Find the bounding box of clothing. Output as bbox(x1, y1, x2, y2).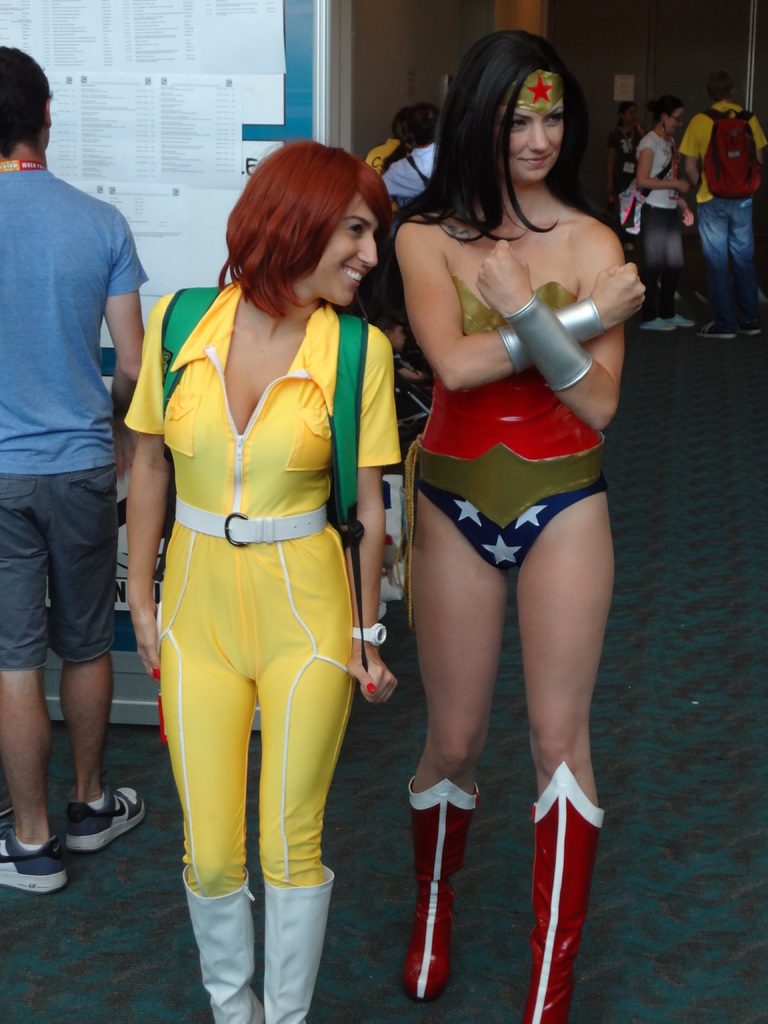
bbox(363, 140, 405, 221).
